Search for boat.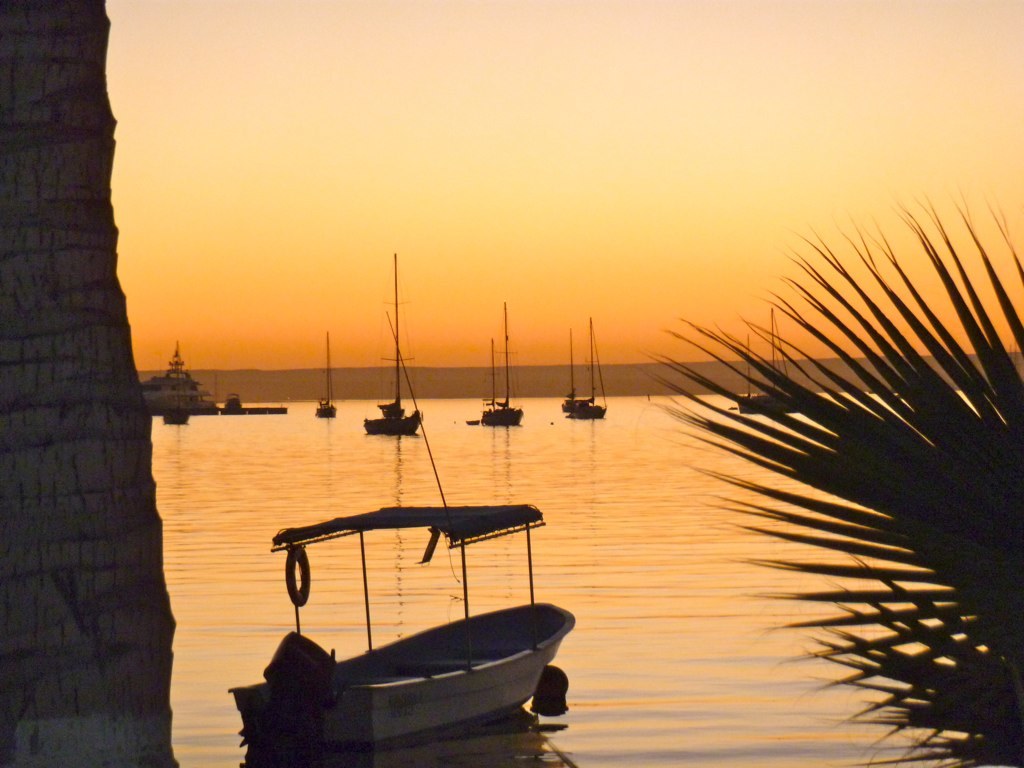
Found at box=[317, 334, 336, 418].
